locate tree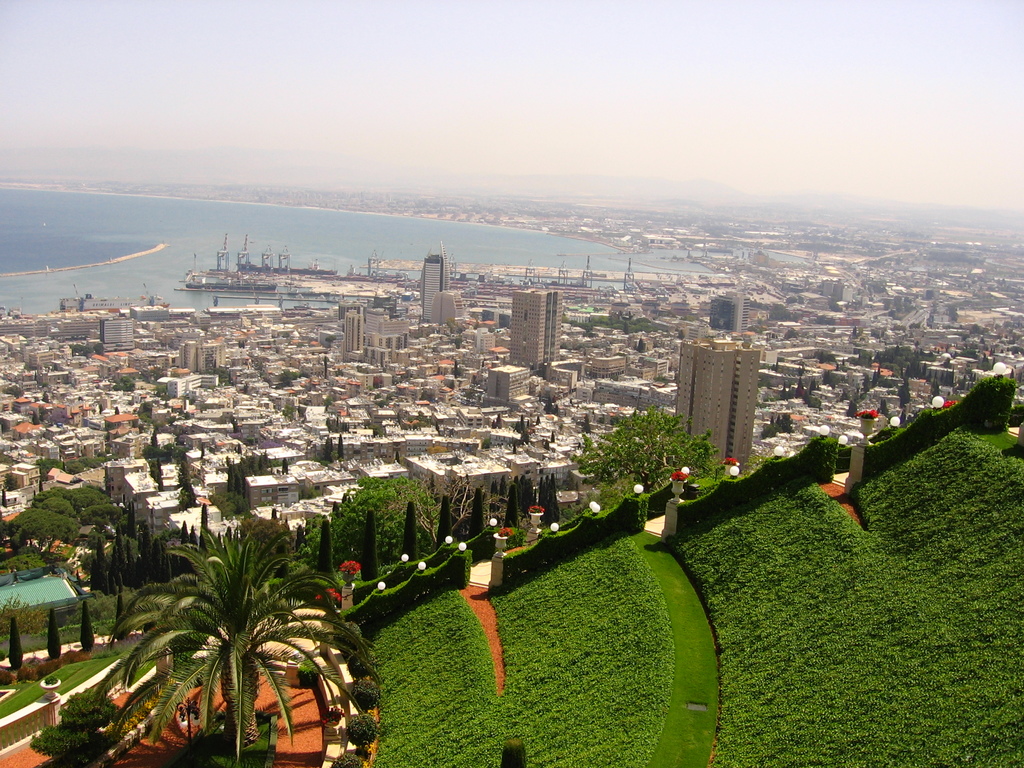
detection(883, 396, 892, 419)
